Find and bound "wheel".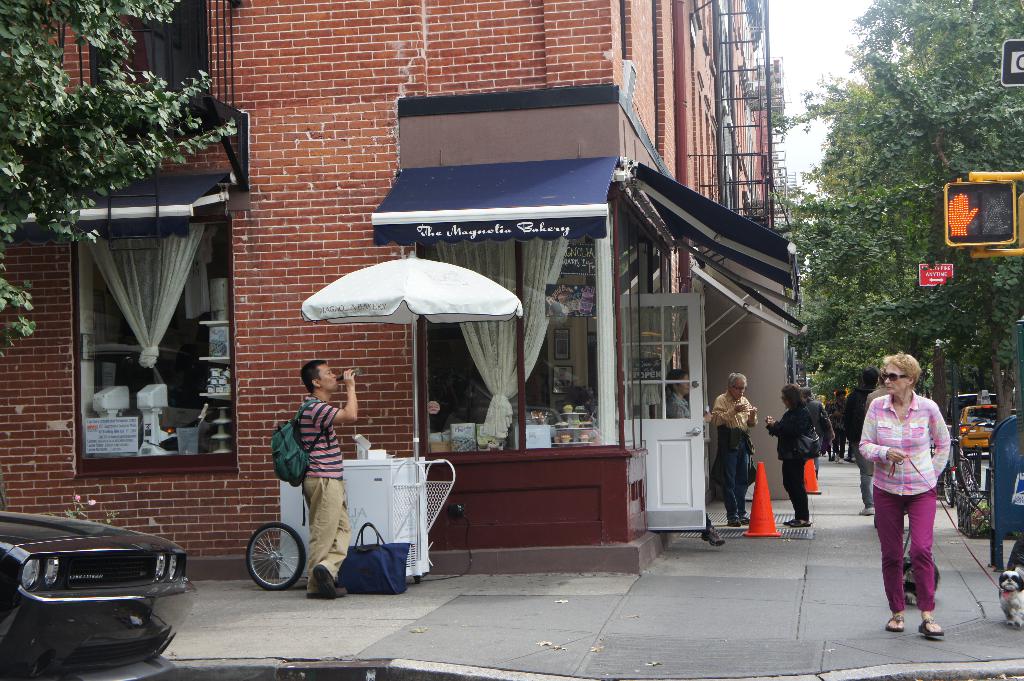
Bound: [957, 462, 984, 509].
